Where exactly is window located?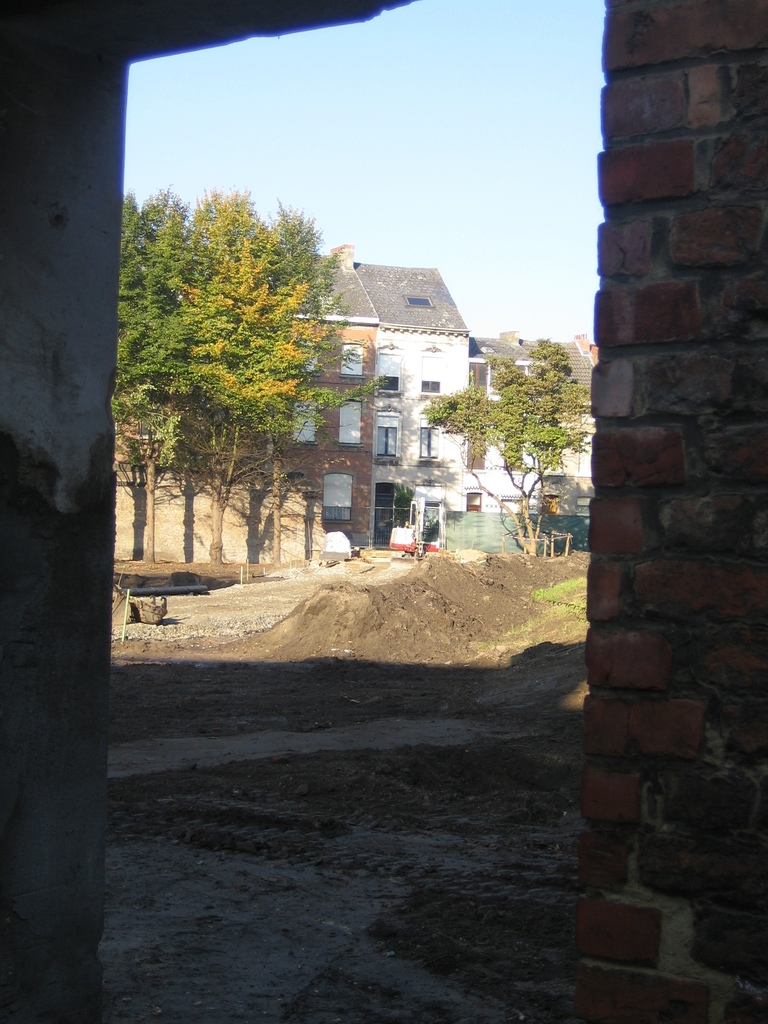
Its bounding box is (370,403,401,461).
